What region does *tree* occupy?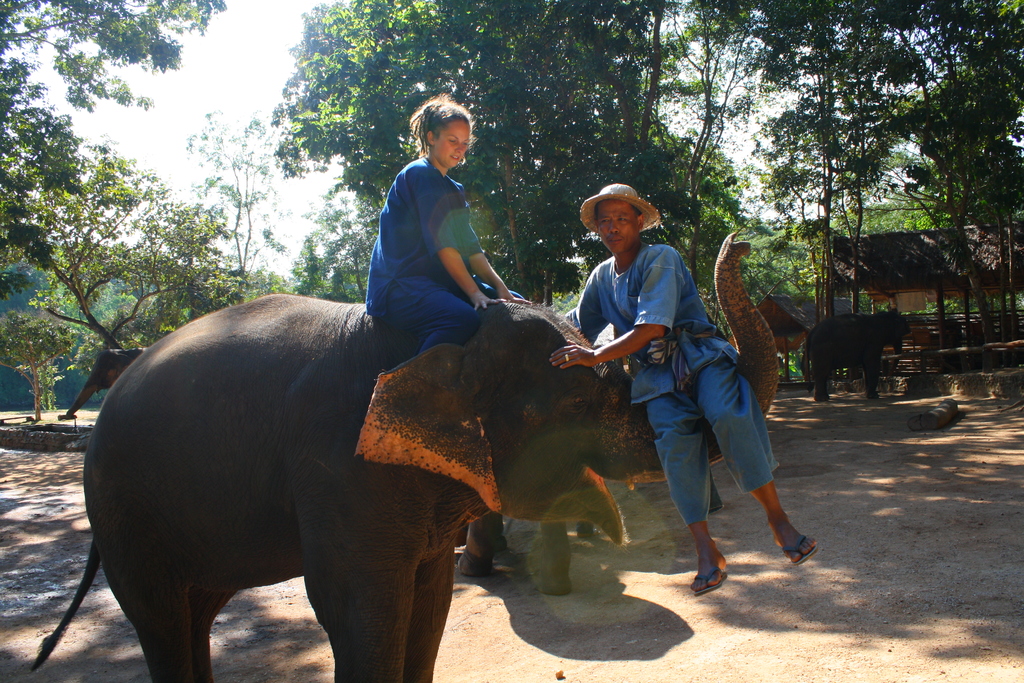
detection(271, 0, 596, 314).
